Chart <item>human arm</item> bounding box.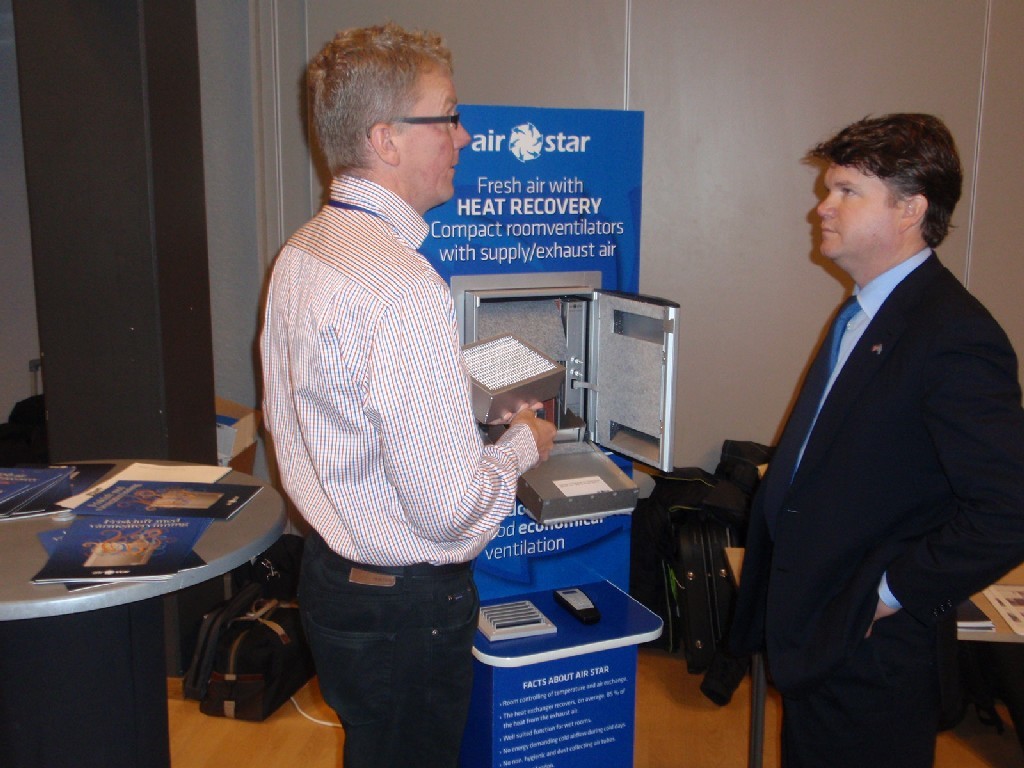
Charted: 457,394,544,439.
